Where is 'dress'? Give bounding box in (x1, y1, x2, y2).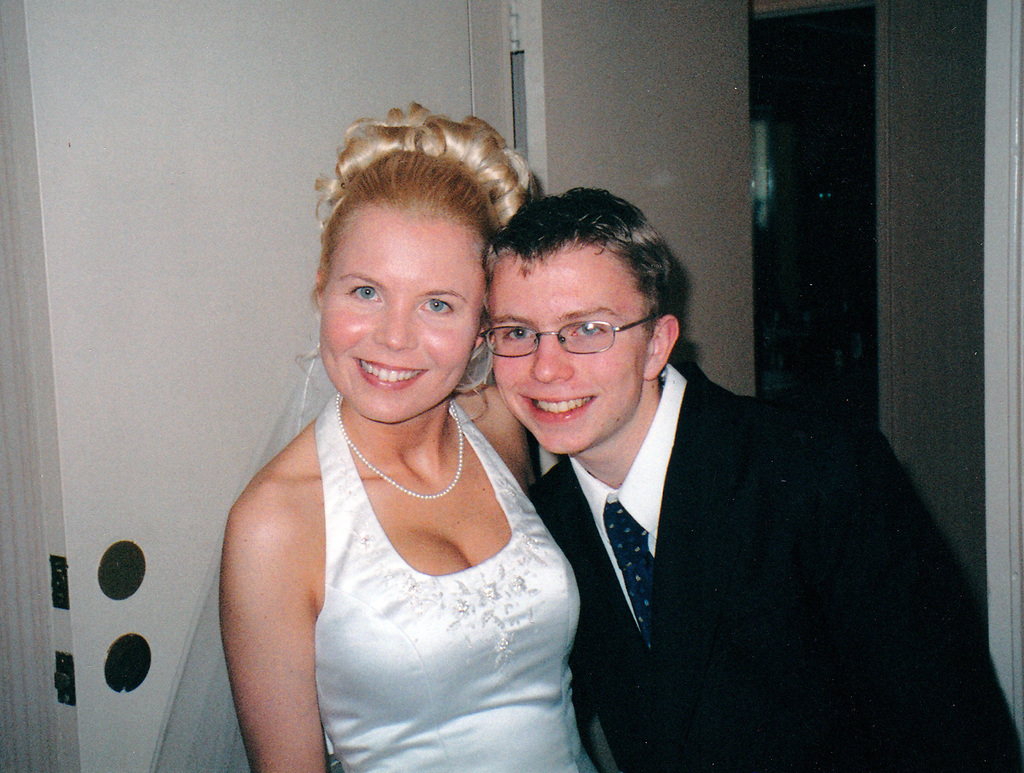
(320, 393, 597, 772).
